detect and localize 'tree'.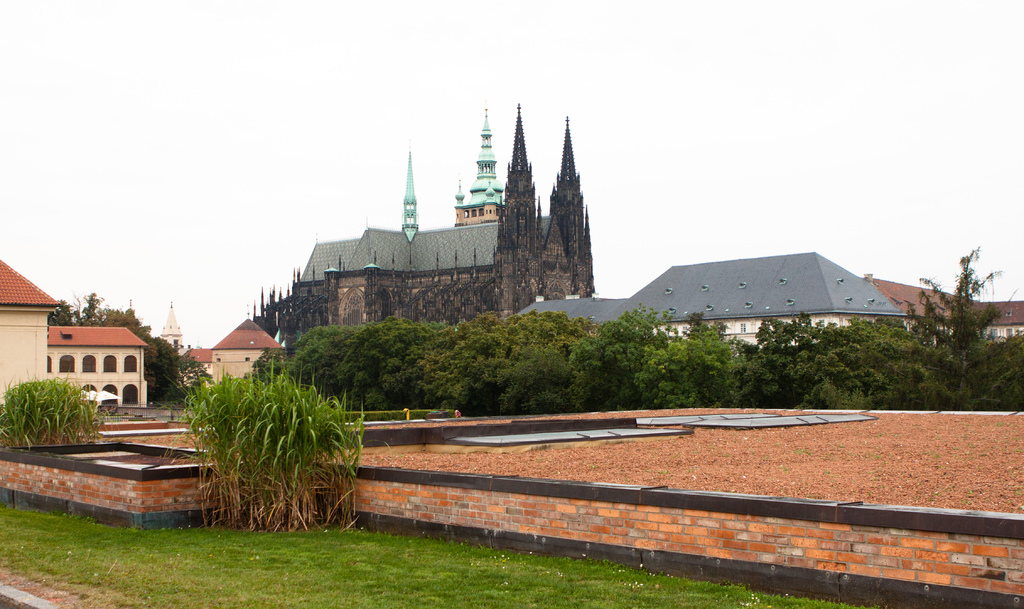
Localized at bbox=[731, 312, 887, 412].
